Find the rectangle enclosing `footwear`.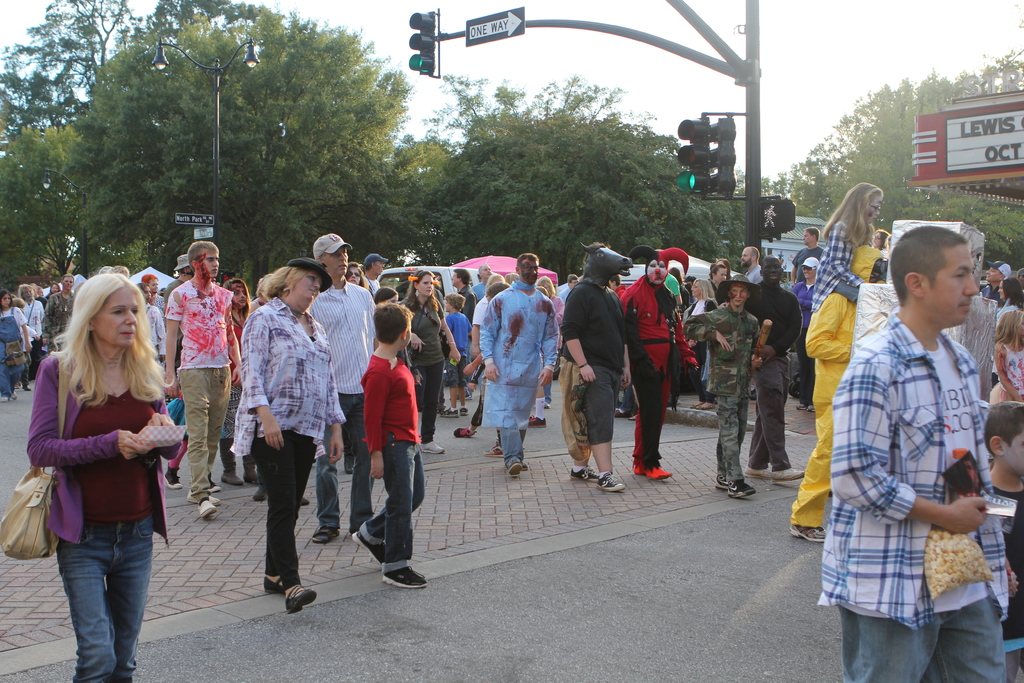
region(381, 564, 429, 587).
